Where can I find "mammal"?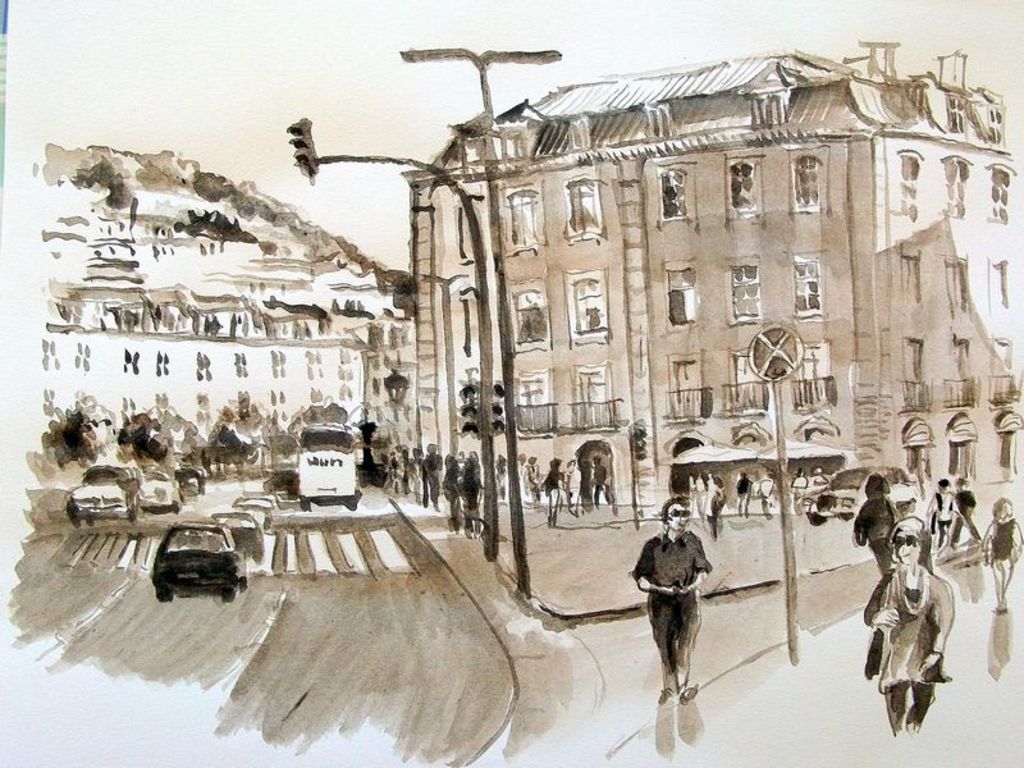
You can find it at bbox=[703, 476, 727, 536].
